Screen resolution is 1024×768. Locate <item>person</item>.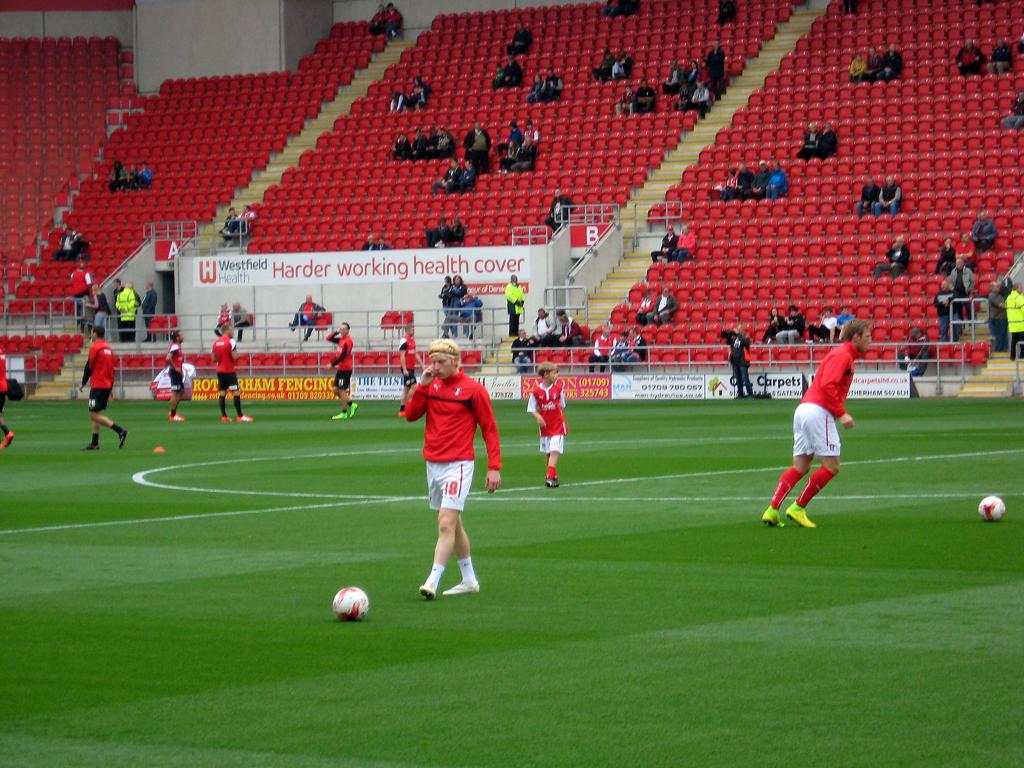
<region>613, 331, 632, 363</region>.
